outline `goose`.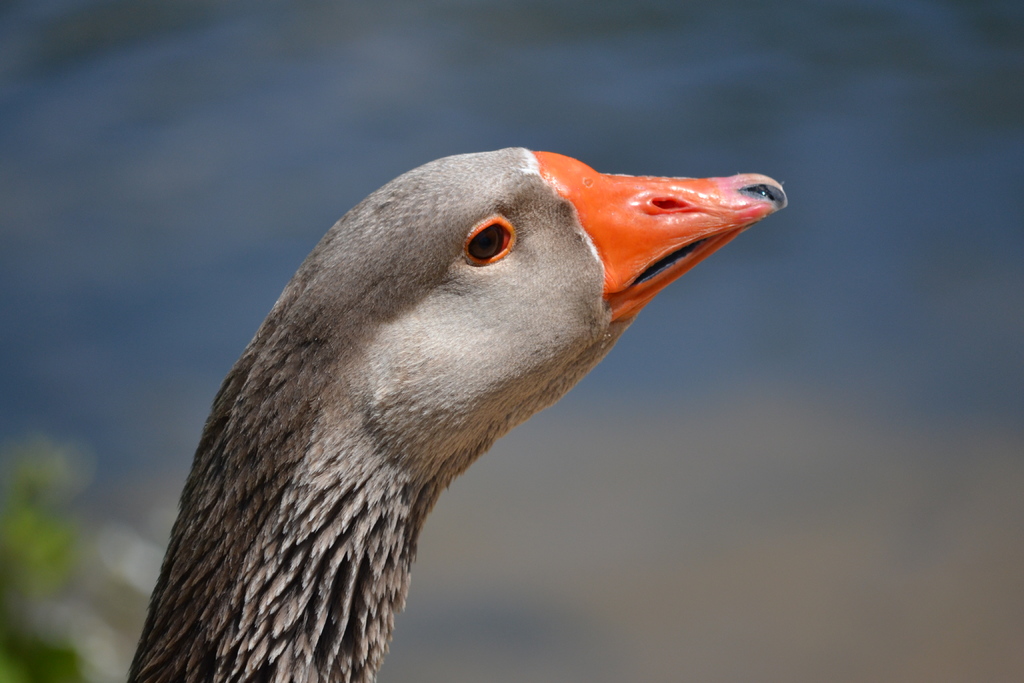
Outline: <bbox>131, 172, 788, 682</bbox>.
